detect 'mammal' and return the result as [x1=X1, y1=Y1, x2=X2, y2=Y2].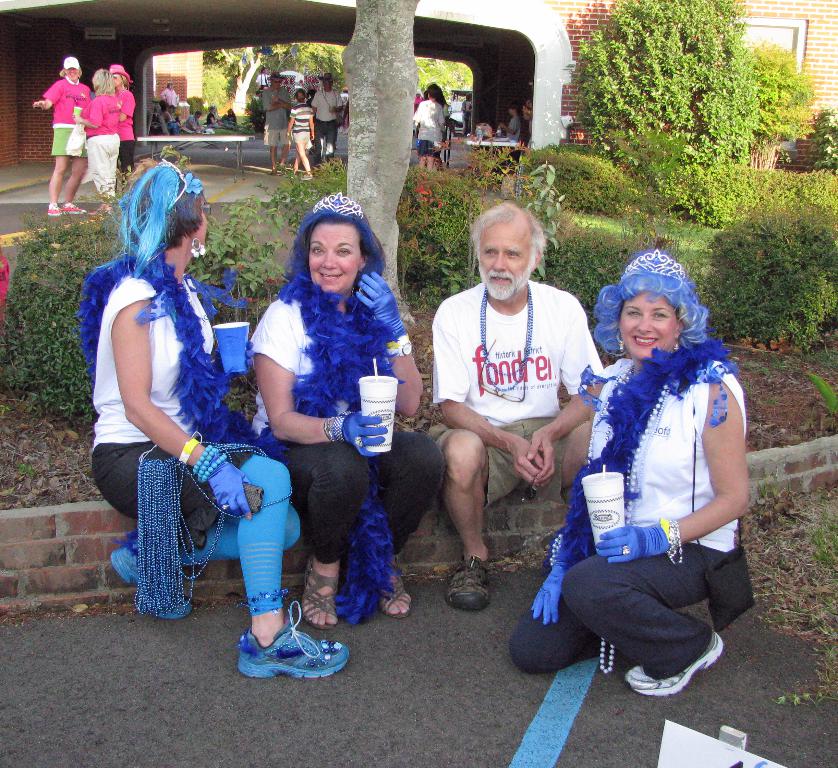
[x1=76, y1=158, x2=345, y2=676].
